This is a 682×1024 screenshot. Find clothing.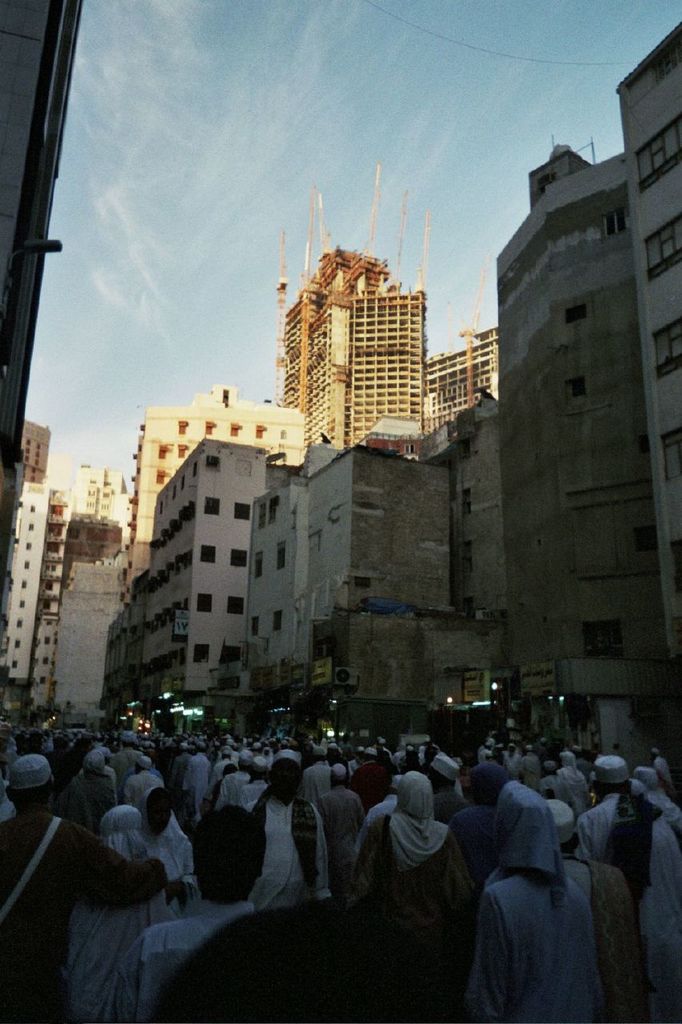
Bounding box: 579,861,638,1015.
